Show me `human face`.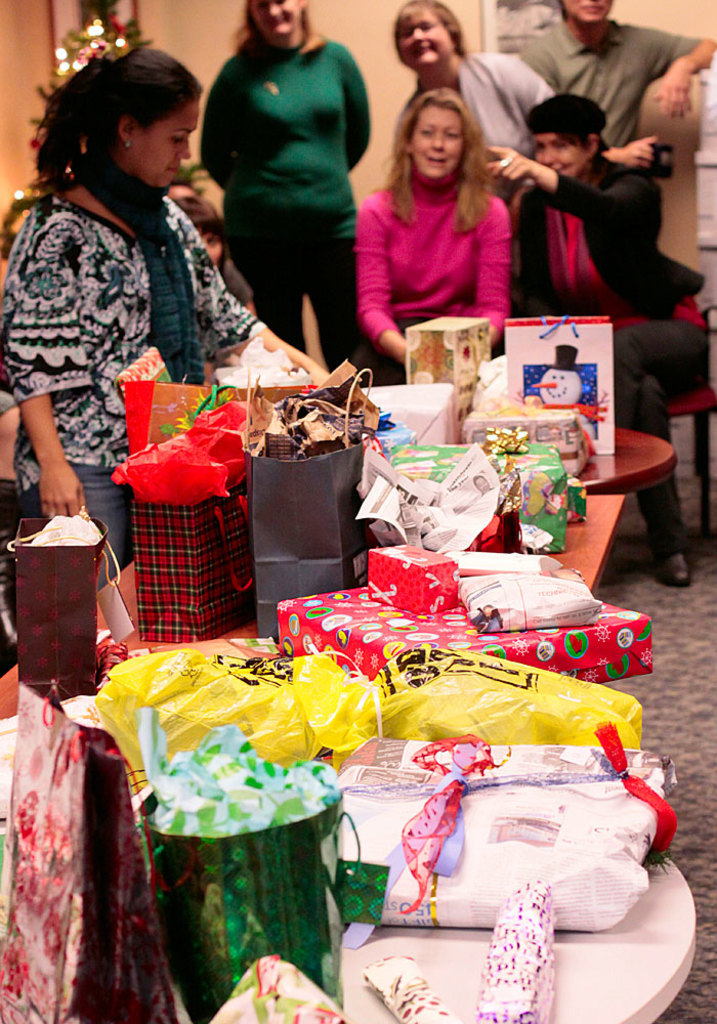
`human face` is here: 412/109/464/179.
